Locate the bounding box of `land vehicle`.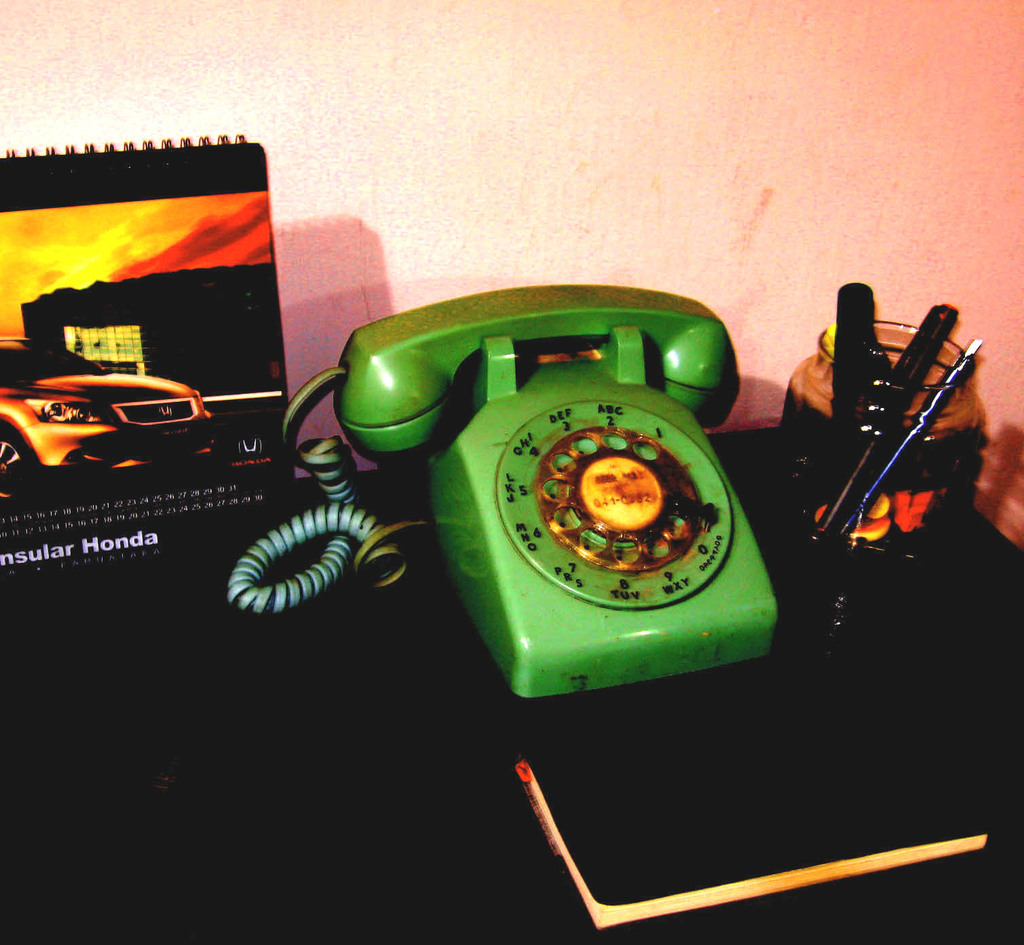
Bounding box: Rect(0, 335, 218, 510).
